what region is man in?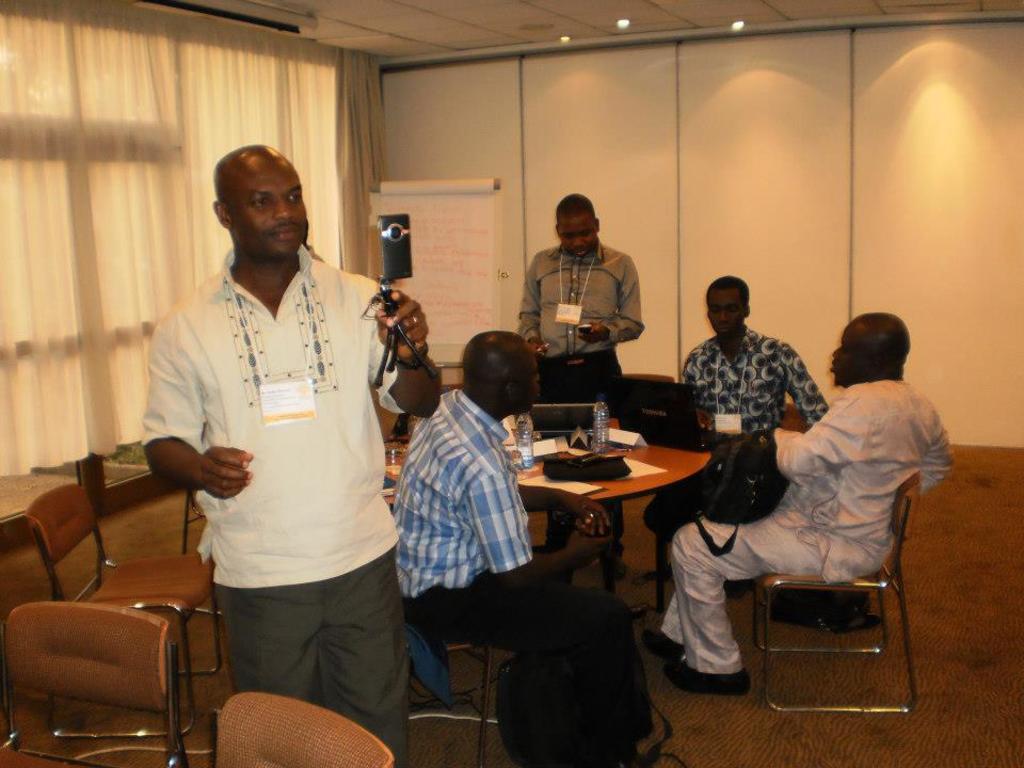
bbox(517, 189, 645, 580).
